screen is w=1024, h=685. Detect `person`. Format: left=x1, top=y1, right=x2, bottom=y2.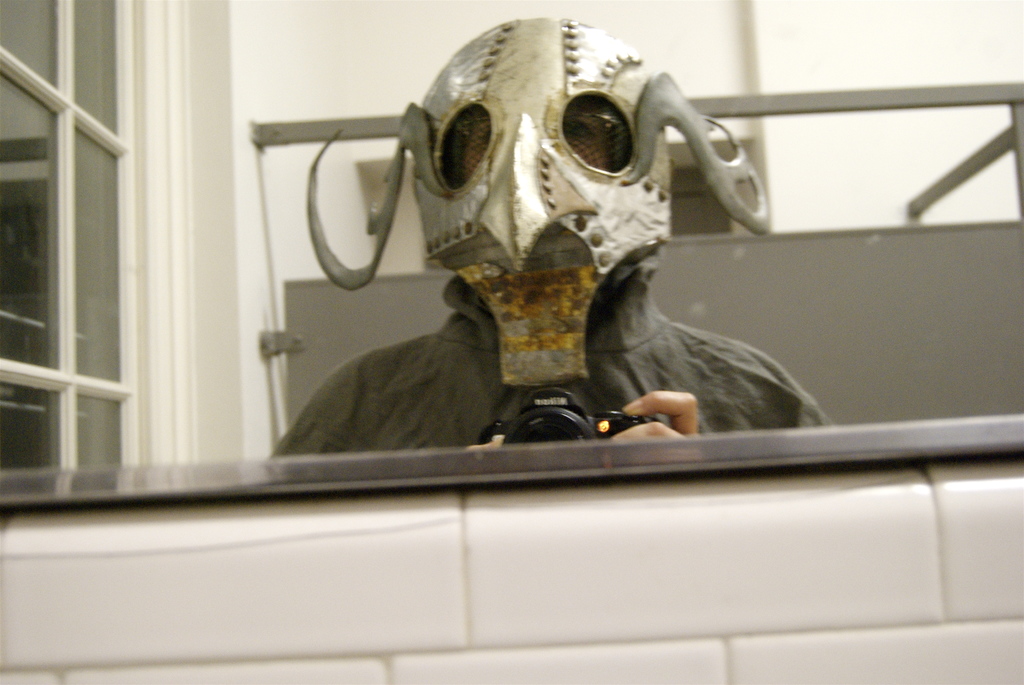
left=266, top=12, right=835, bottom=465.
